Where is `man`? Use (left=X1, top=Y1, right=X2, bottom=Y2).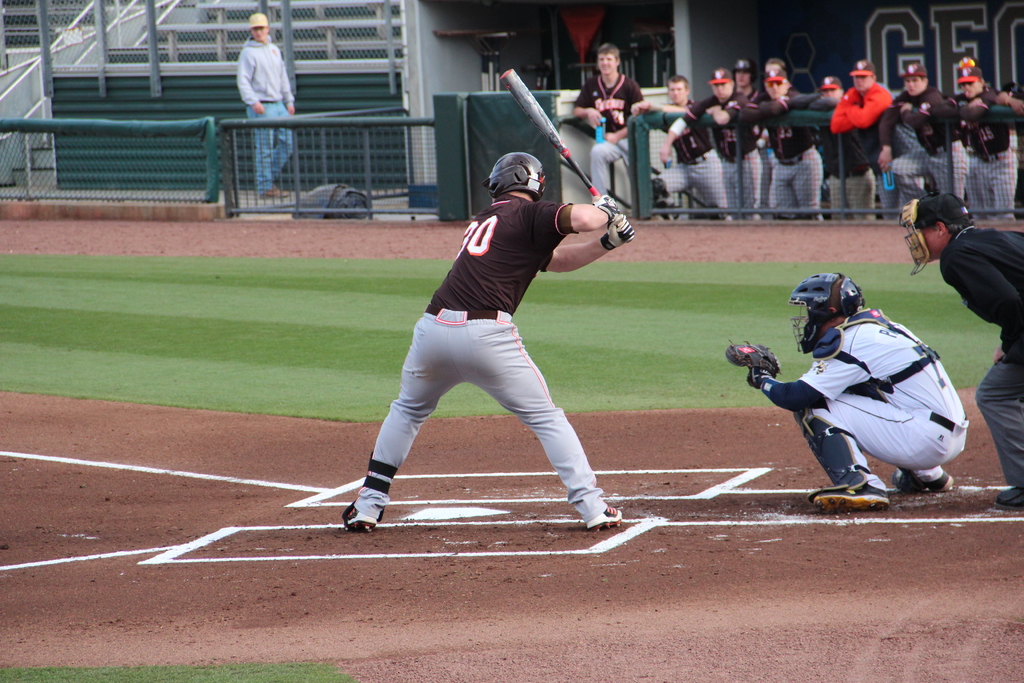
(left=725, top=57, right=771, bottom=220).
